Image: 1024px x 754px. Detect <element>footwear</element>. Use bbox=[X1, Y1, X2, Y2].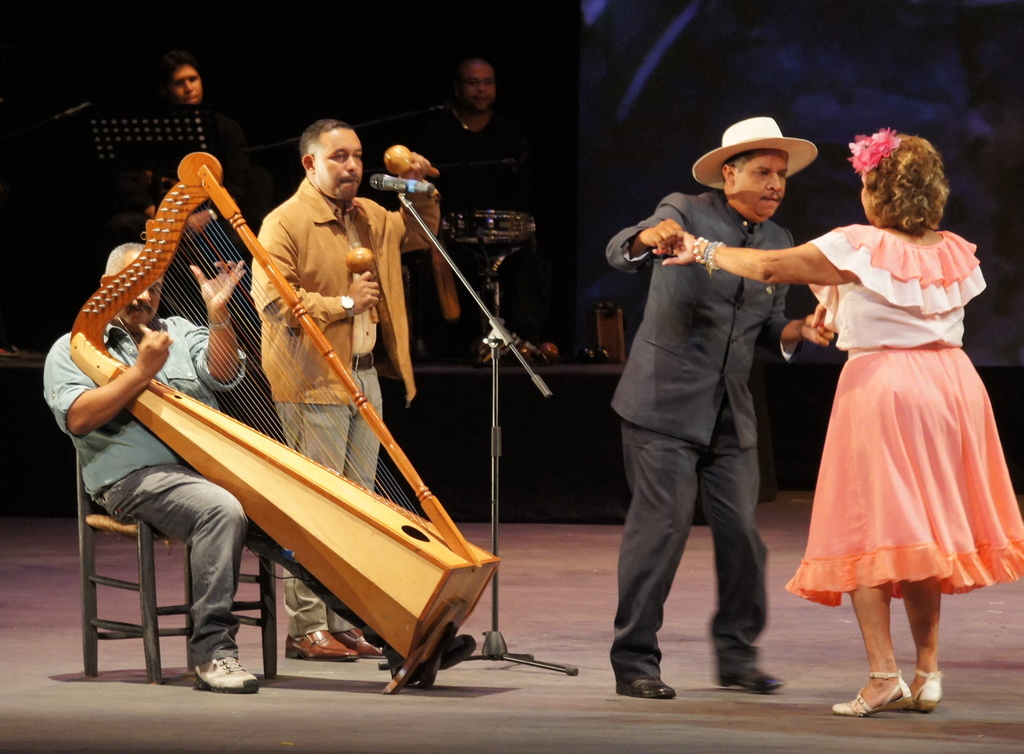
bbox=[716, 669, 787, 694].
